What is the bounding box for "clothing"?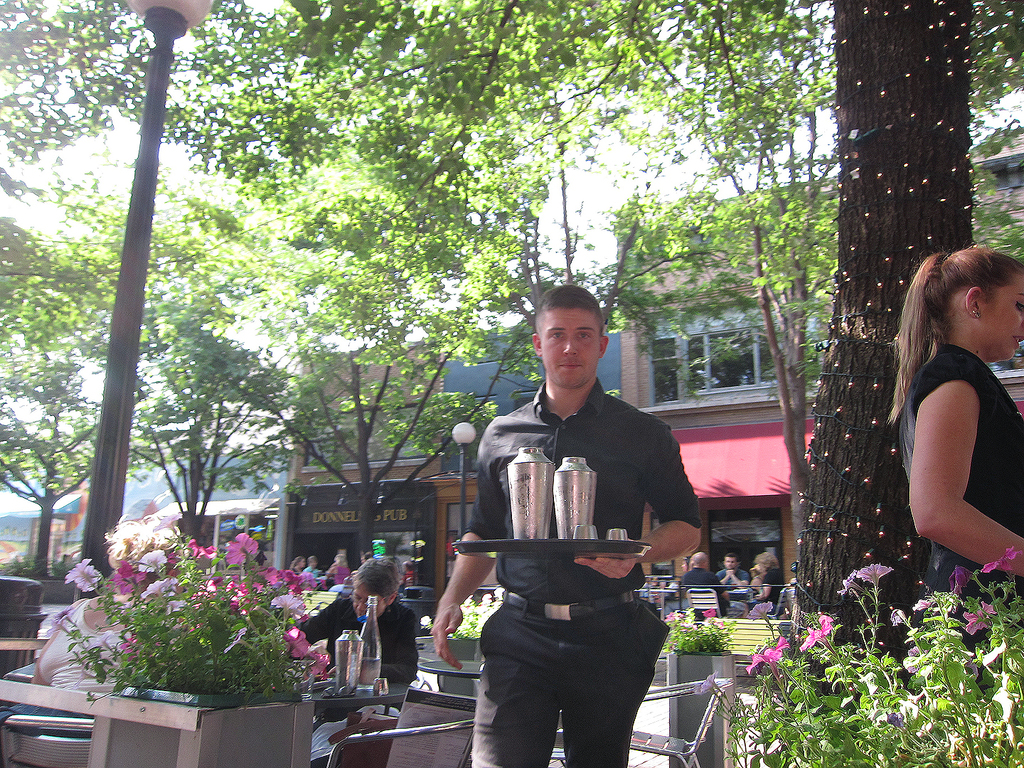
detection(747, 577, 780, 617).
